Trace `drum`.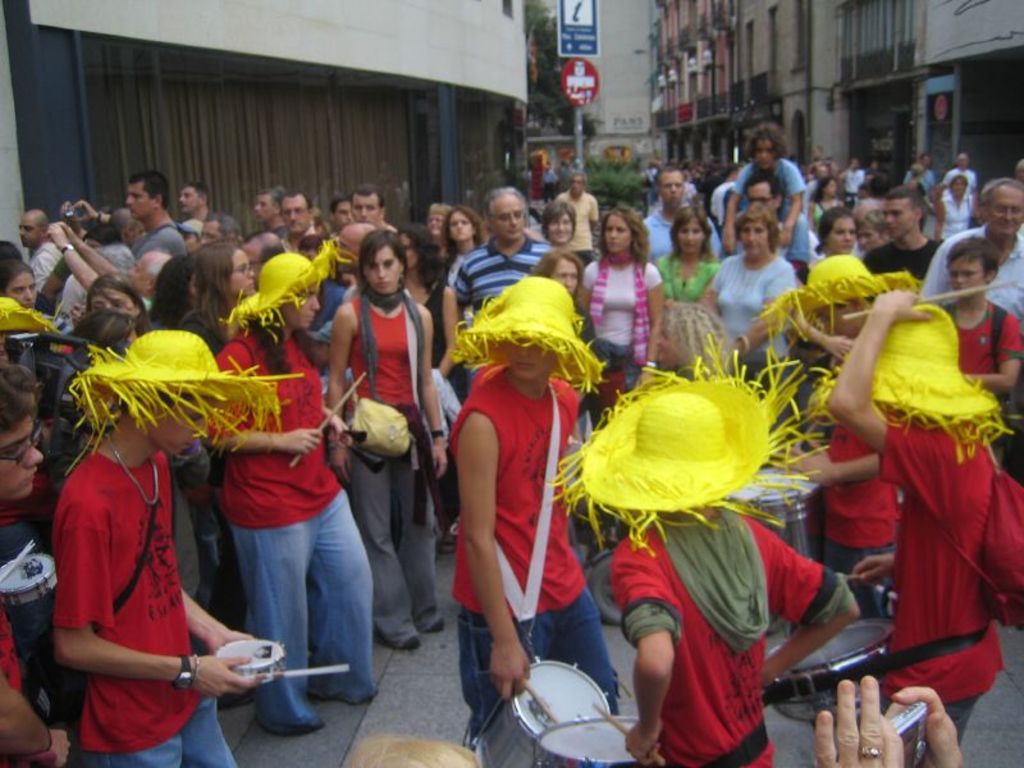
Traced to (left=219, top=640, right=282, bottom=684).
